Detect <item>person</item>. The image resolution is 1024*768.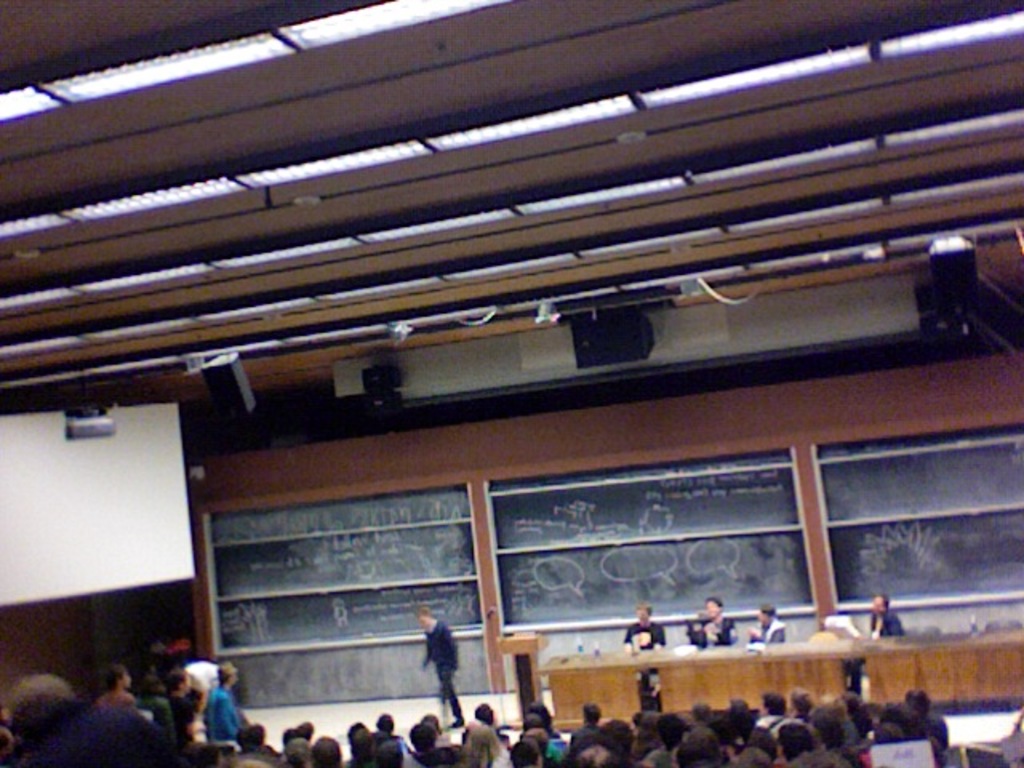
(418, 608, 466, 733).
